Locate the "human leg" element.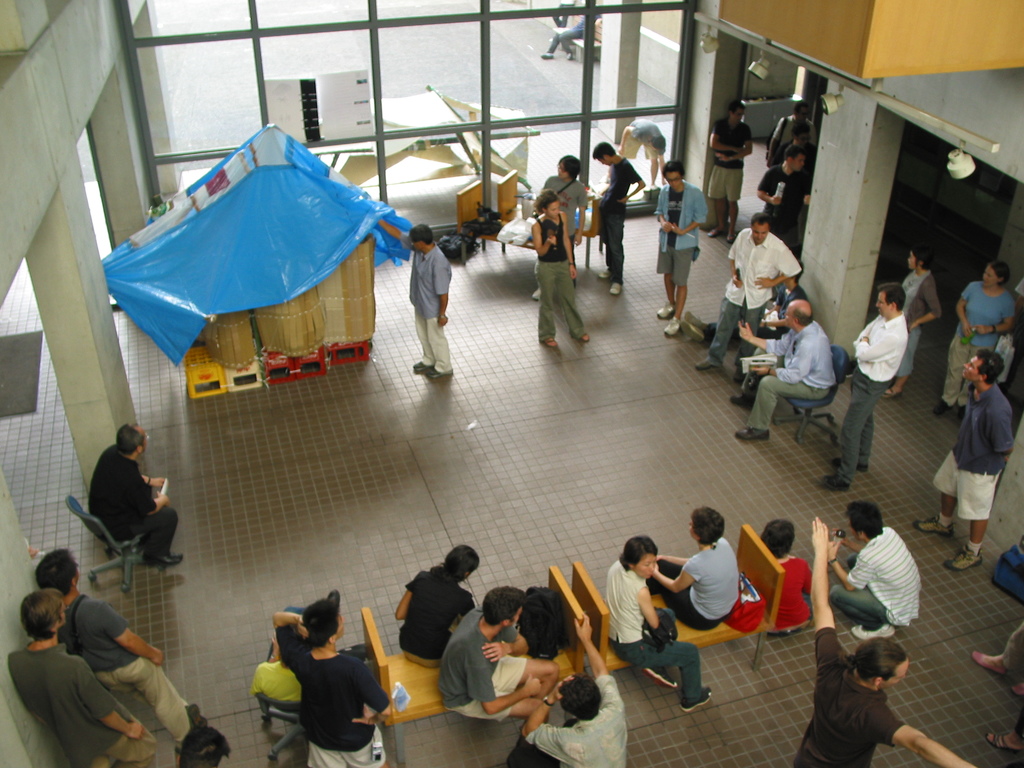
Element bbox: [696,302,735,367].
